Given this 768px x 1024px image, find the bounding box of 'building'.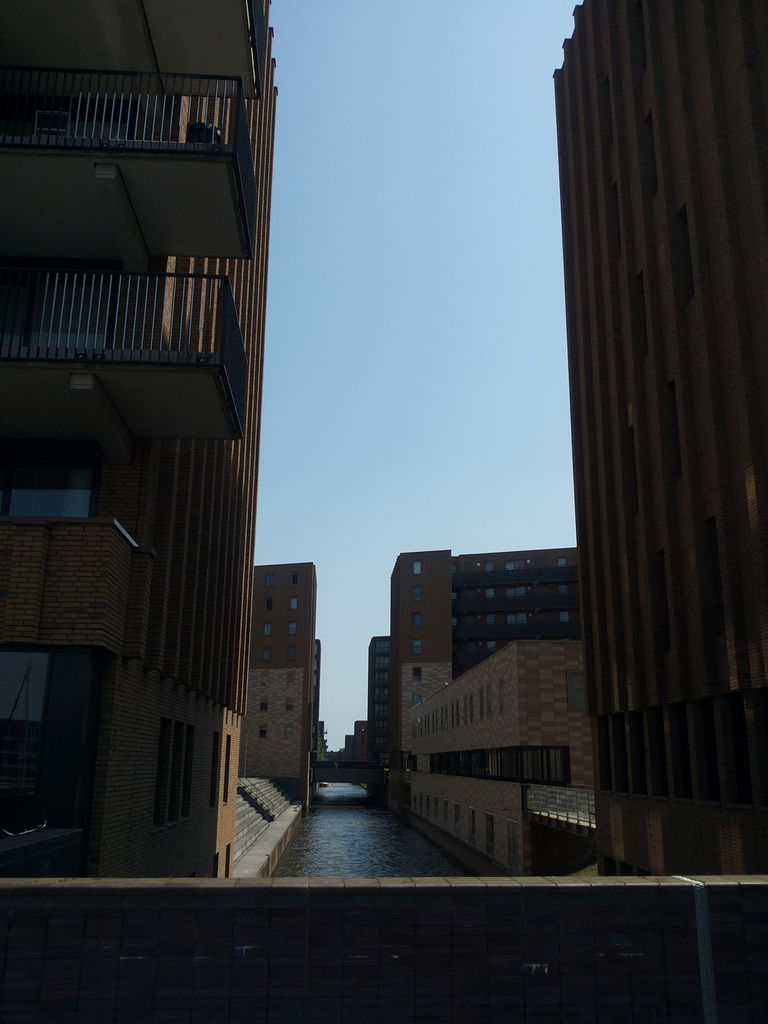
(388,547,596,876).
